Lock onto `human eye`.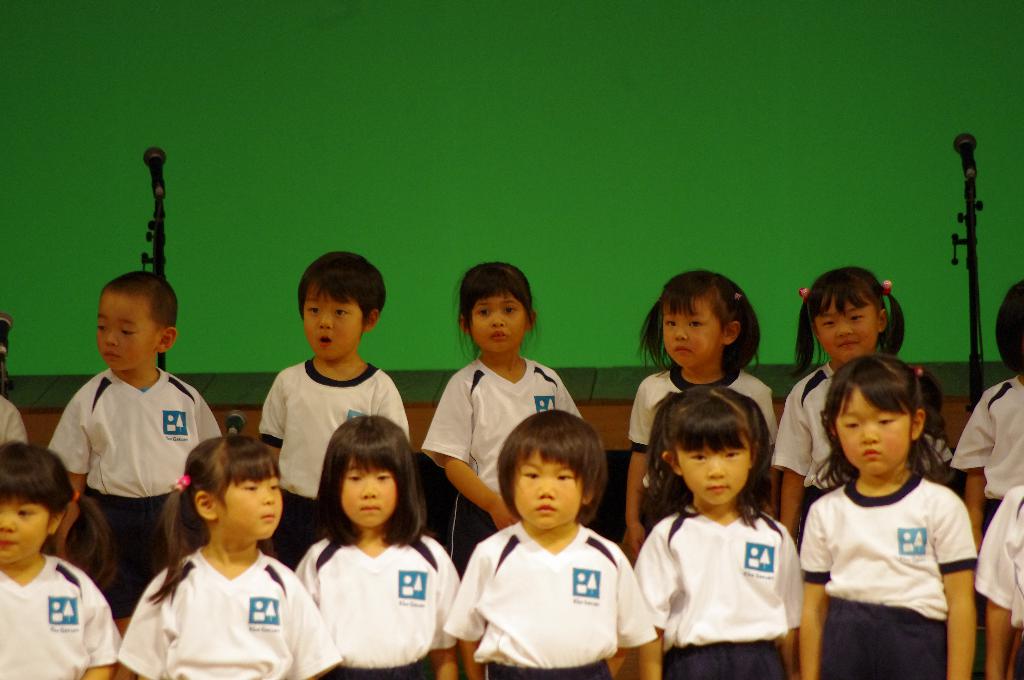
Locked: bbox(303, 303, 323, 318).
